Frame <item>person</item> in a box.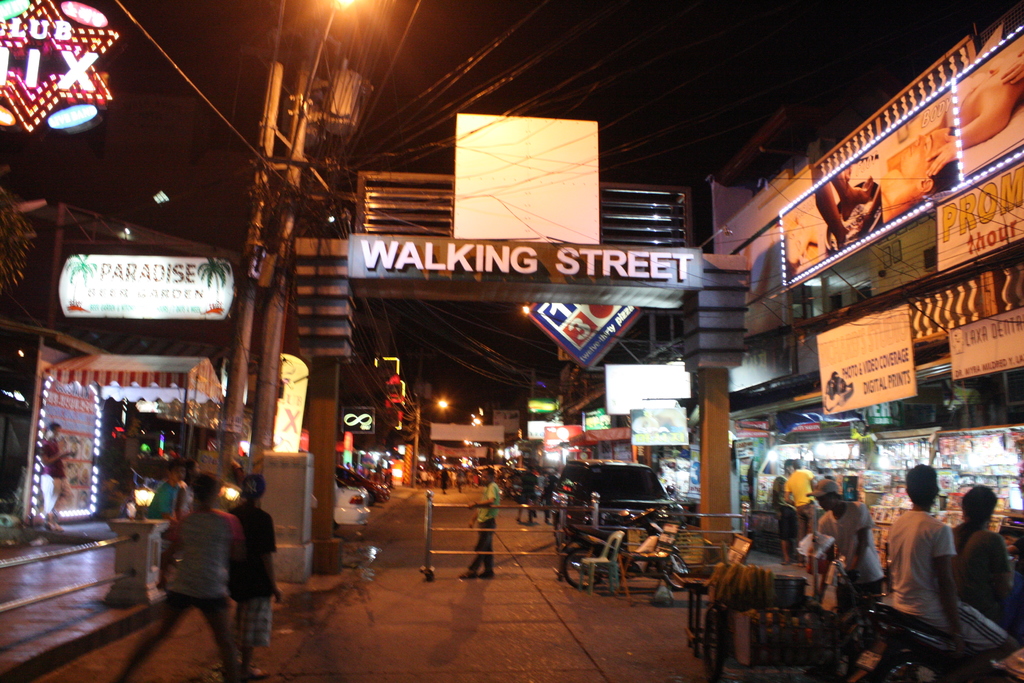
[783, 450, 817, 573].
